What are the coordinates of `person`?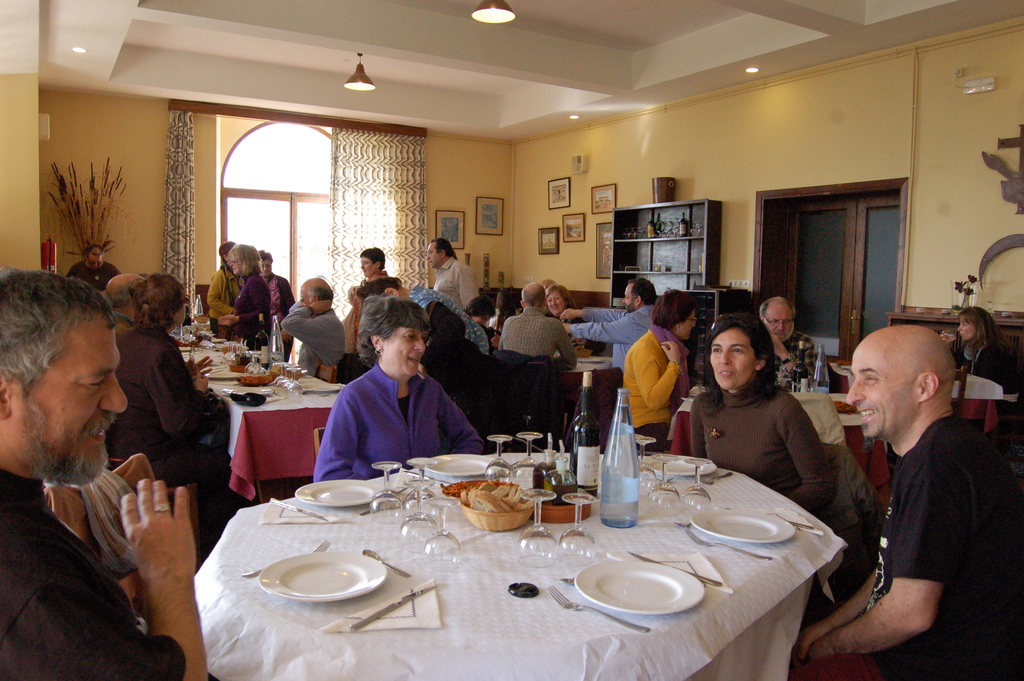
x1=756, y1=295, x2=817, y2=396.
